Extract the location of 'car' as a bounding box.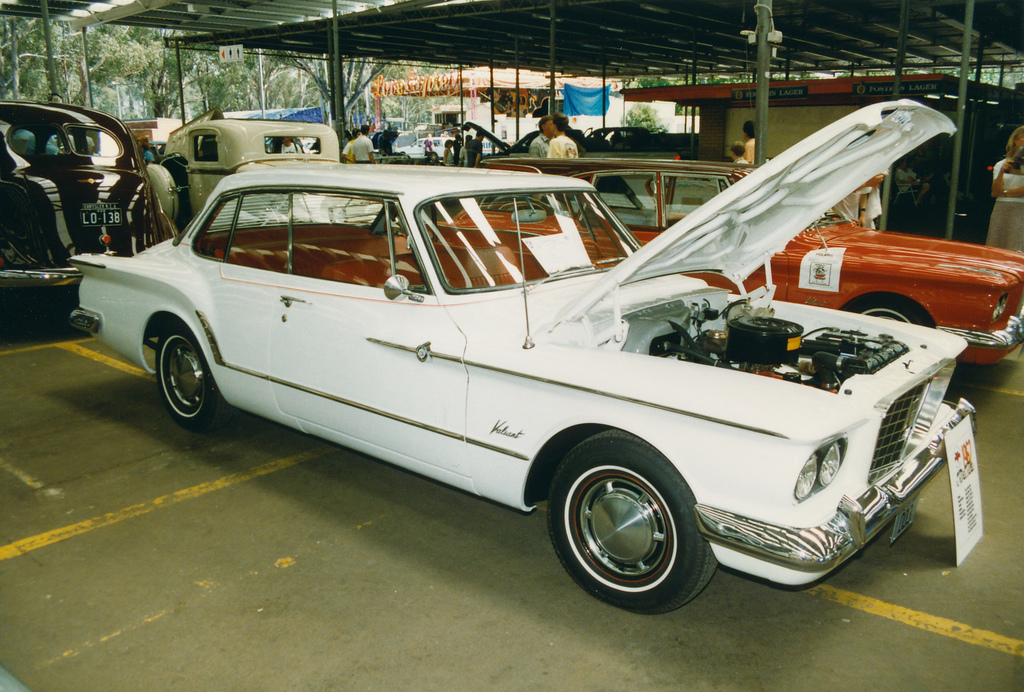
bbox=(137, 114, 344, 229).
